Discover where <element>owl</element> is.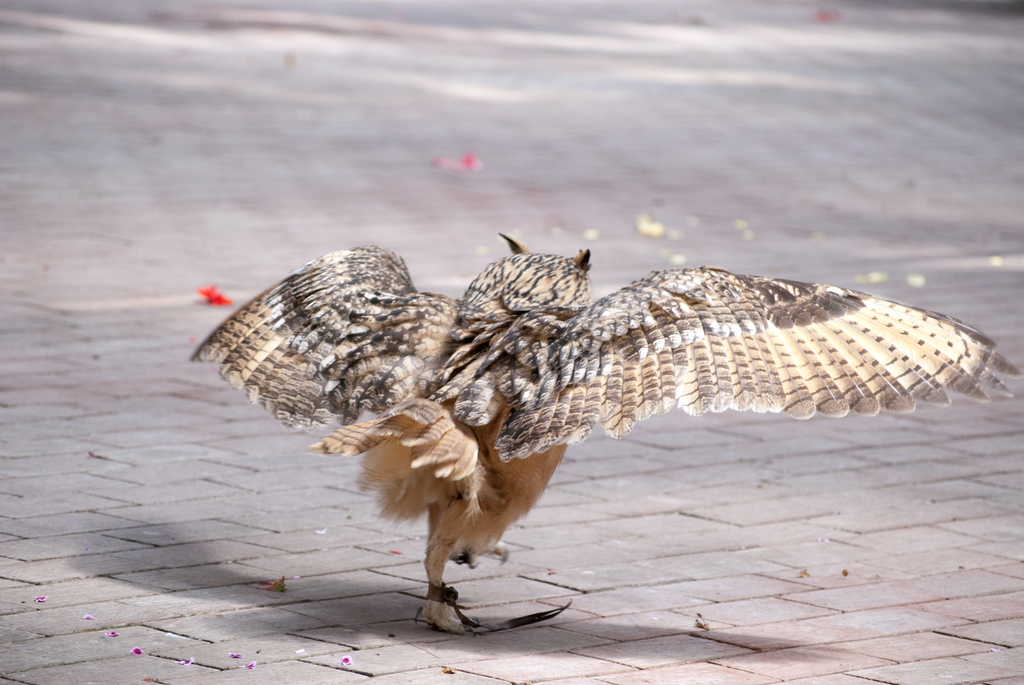
Discovered at (left=191, top=234, right=1018, bottom=606).
